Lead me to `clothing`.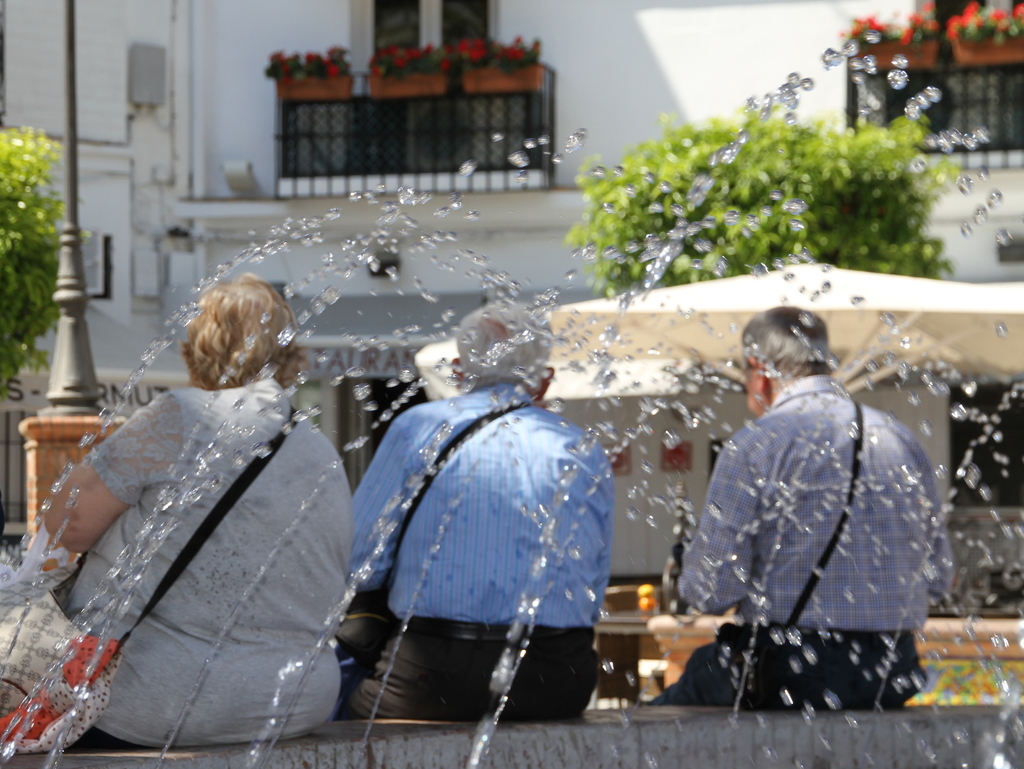
Lead to Rect(67, 363, 353, 752).
